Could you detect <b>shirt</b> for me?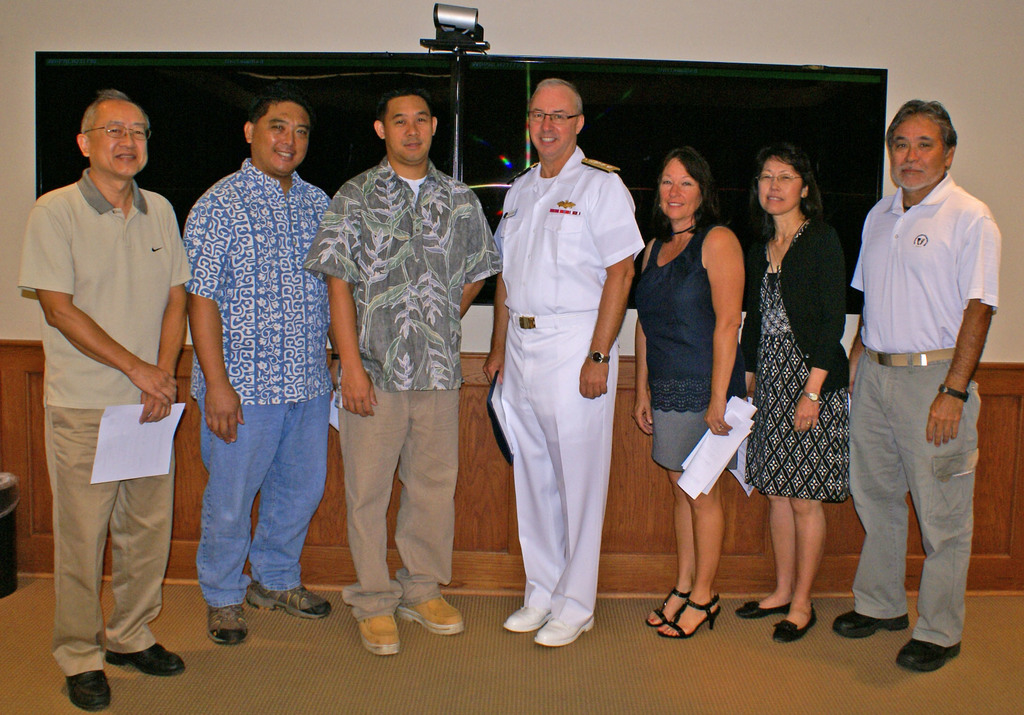
Detection result: <region>301, 156, 504, 393</region>.
